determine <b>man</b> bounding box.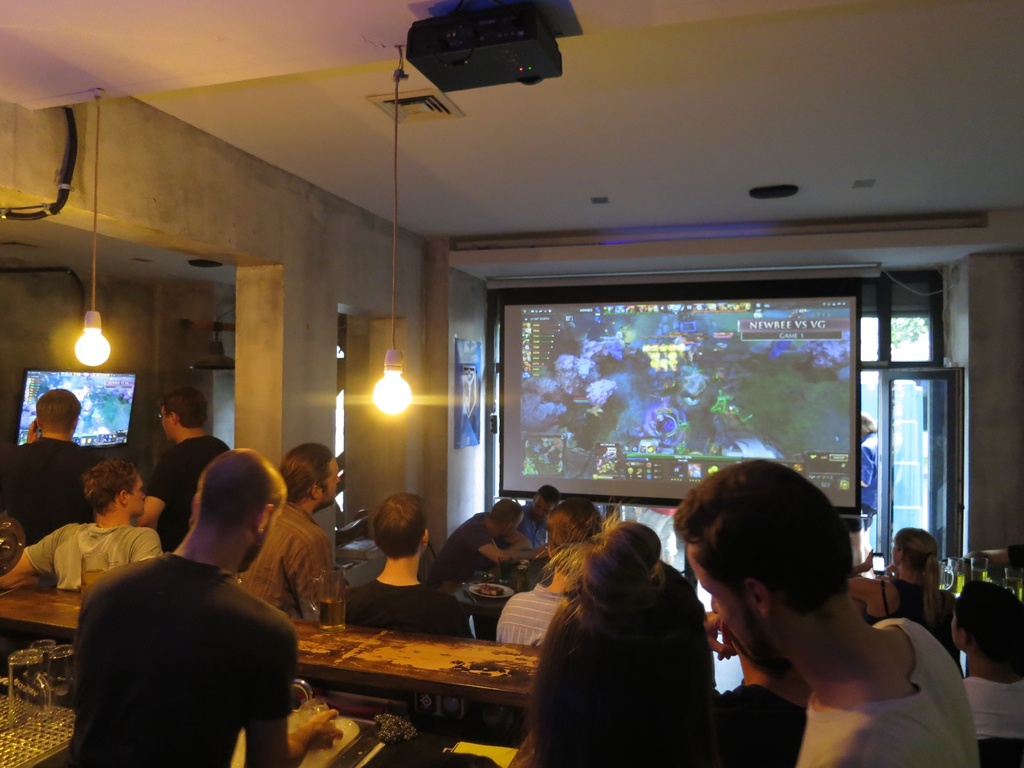
Determined: (left=419, top=498, right=536, bottom=594).
